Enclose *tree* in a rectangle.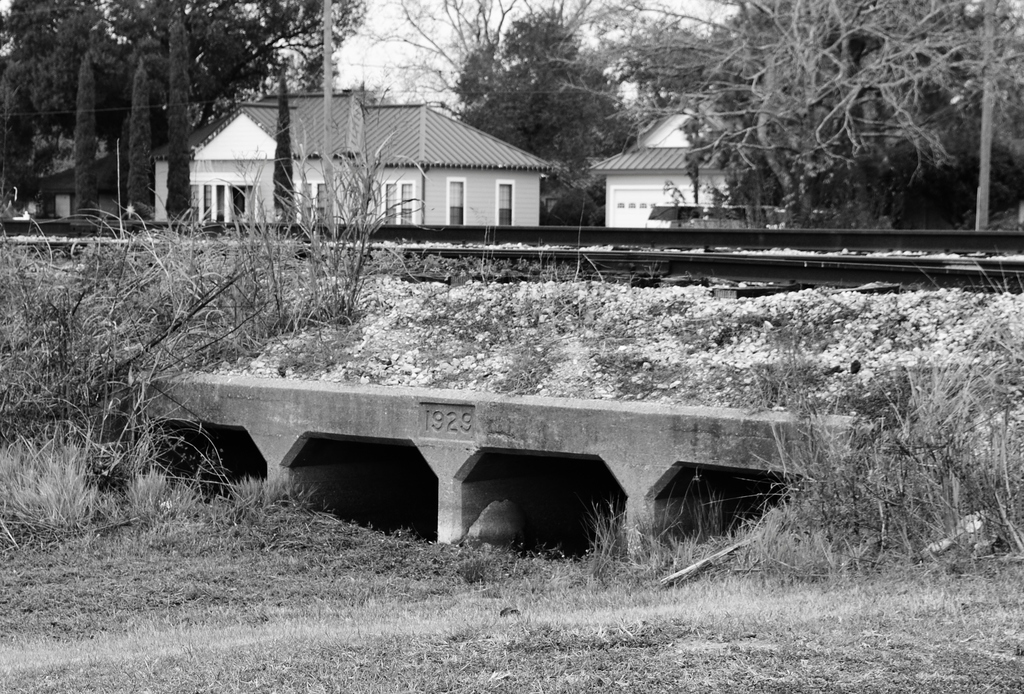
(135, 67, 160, 215).
